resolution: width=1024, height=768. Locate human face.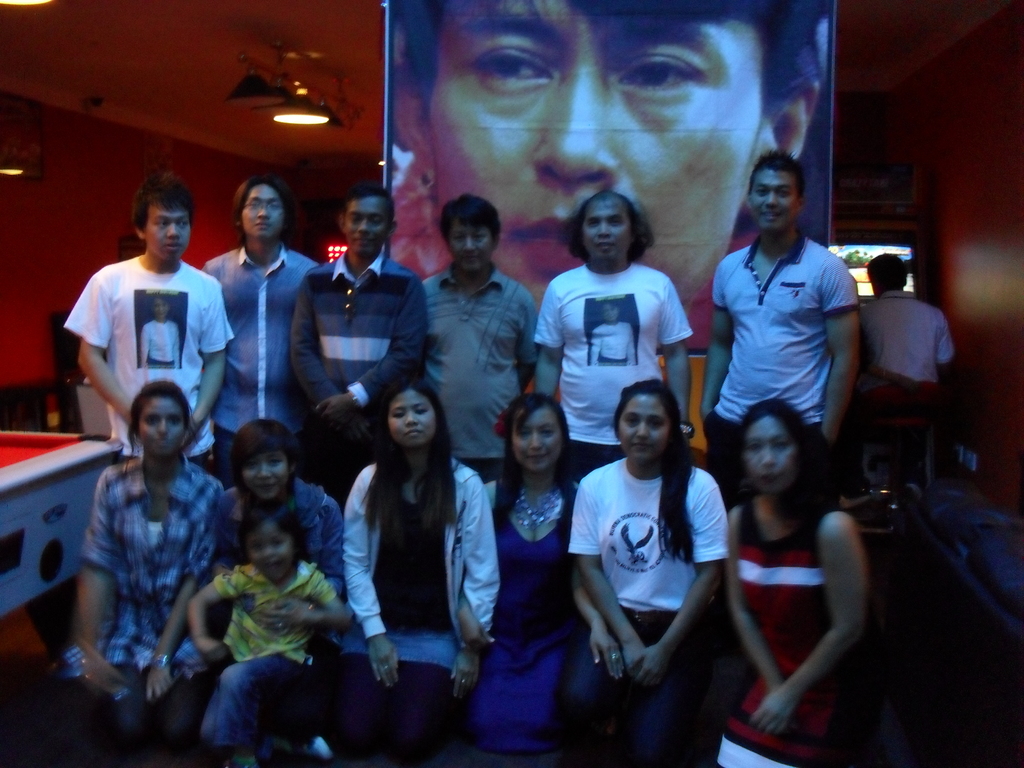
select_region(134, 398, 183, 463).
